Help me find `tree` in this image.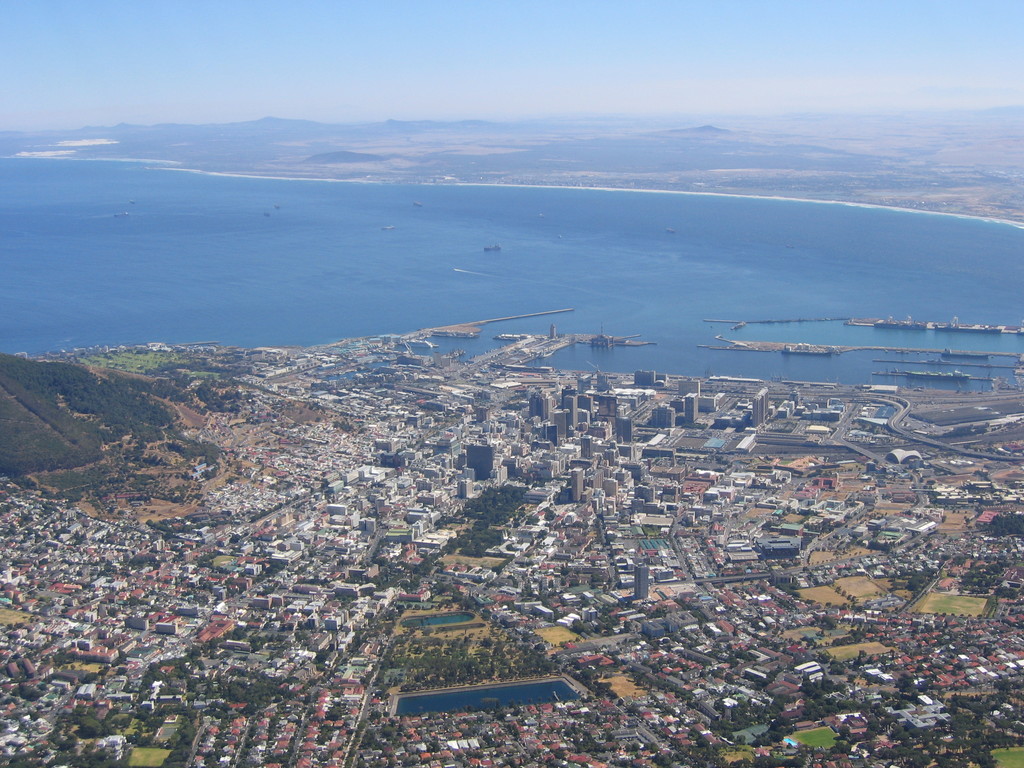
Found it: left=130, top=593, right=138, bottom=606.
